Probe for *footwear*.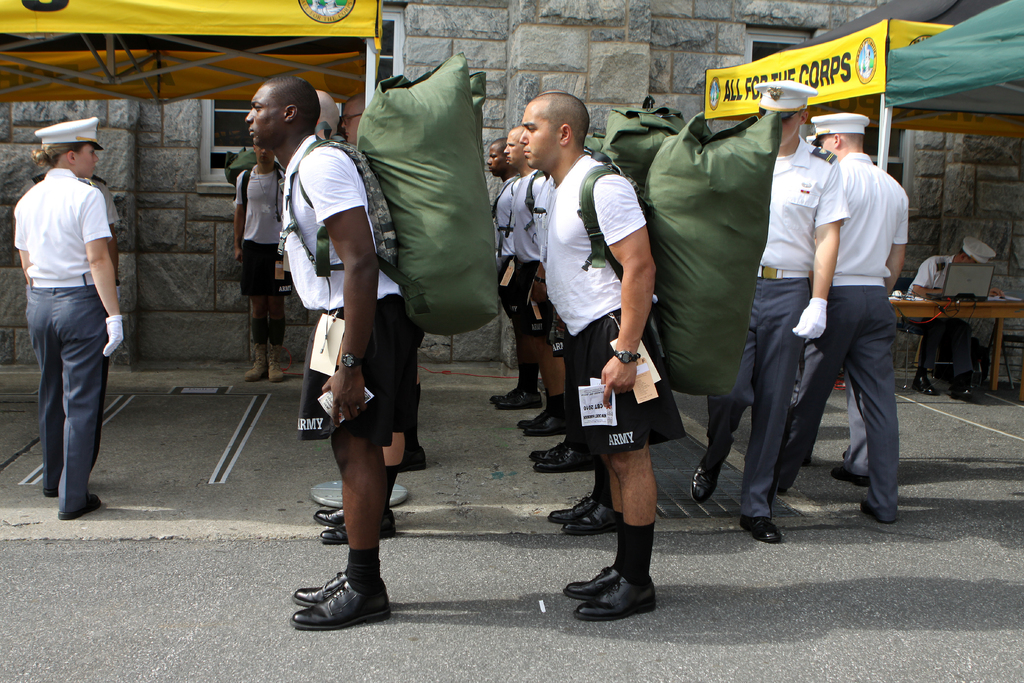
Probe result: <region>312, 507, 397, 541</region>.
